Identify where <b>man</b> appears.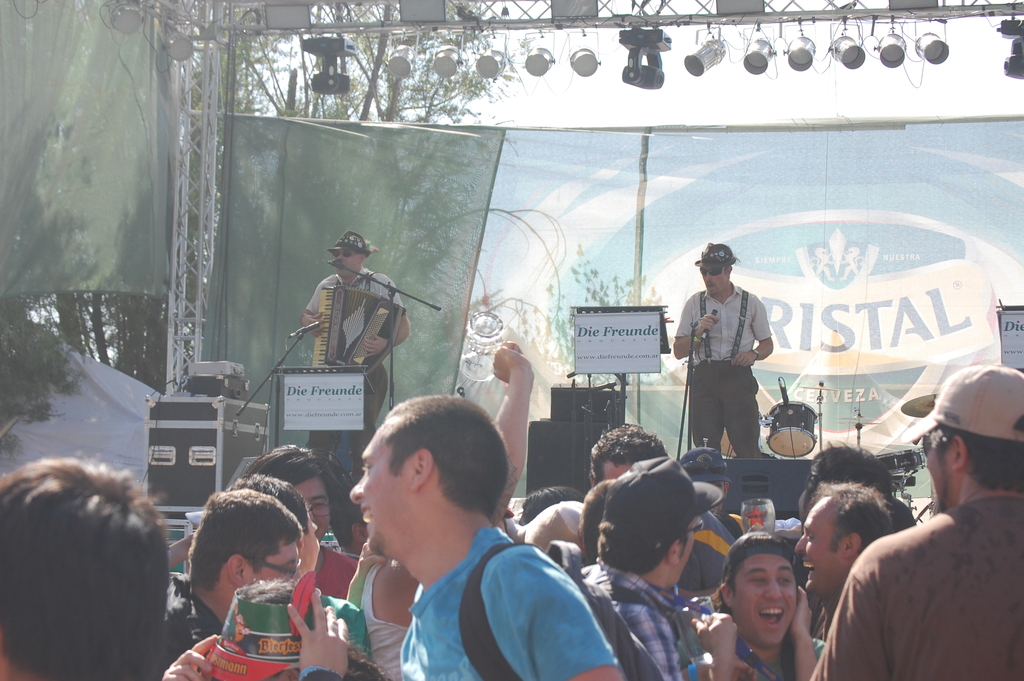
Appears at rect(717, 529, 828, 680).
